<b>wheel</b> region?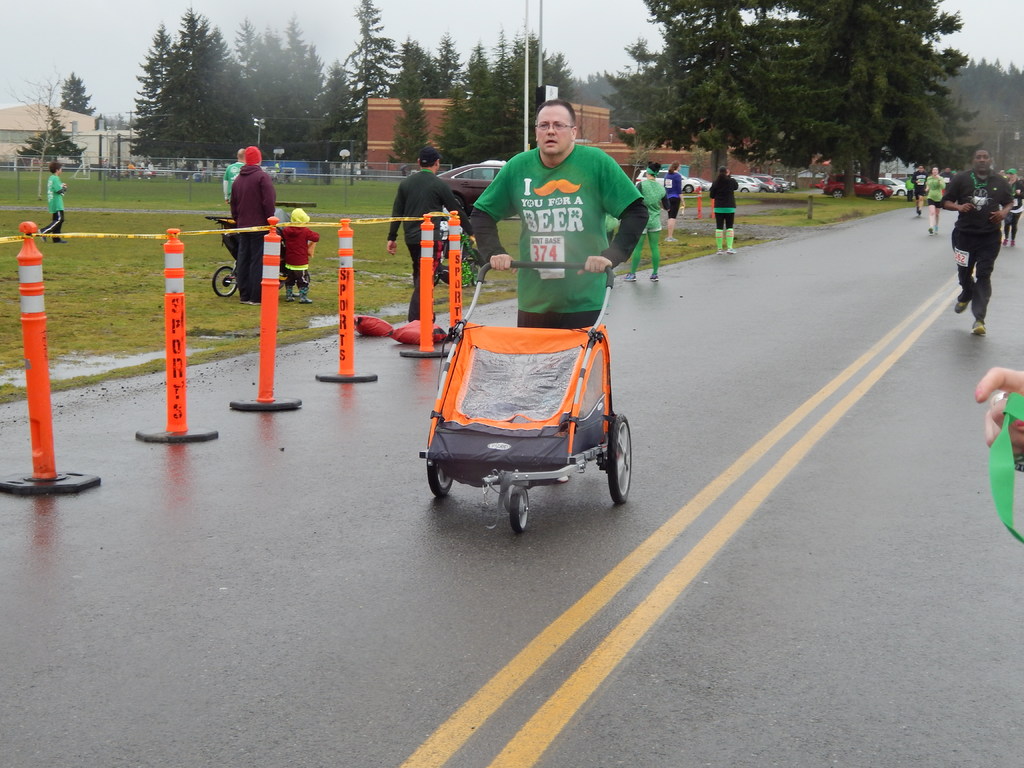
BBox(211, 265, 237, 297)
